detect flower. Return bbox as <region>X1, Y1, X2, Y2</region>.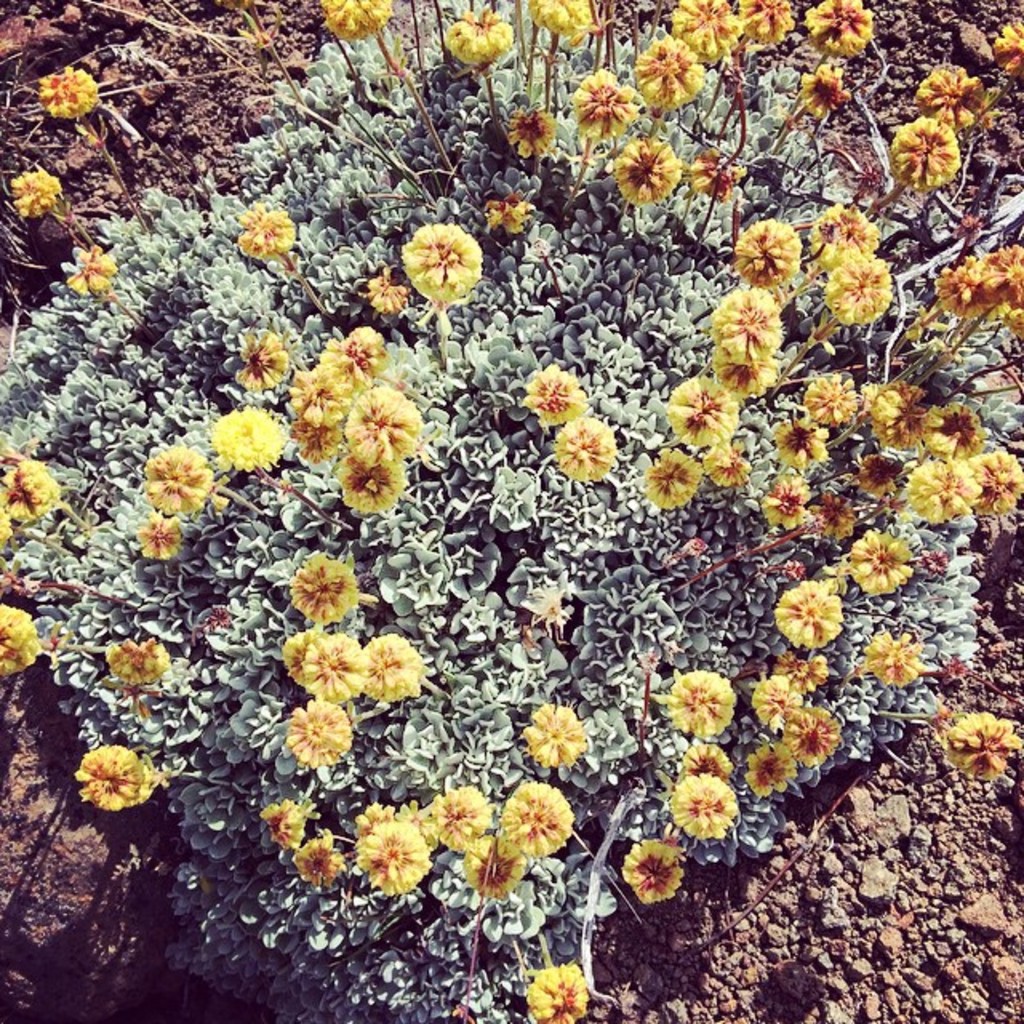
<region>704, 438, 747, 482</region>.
